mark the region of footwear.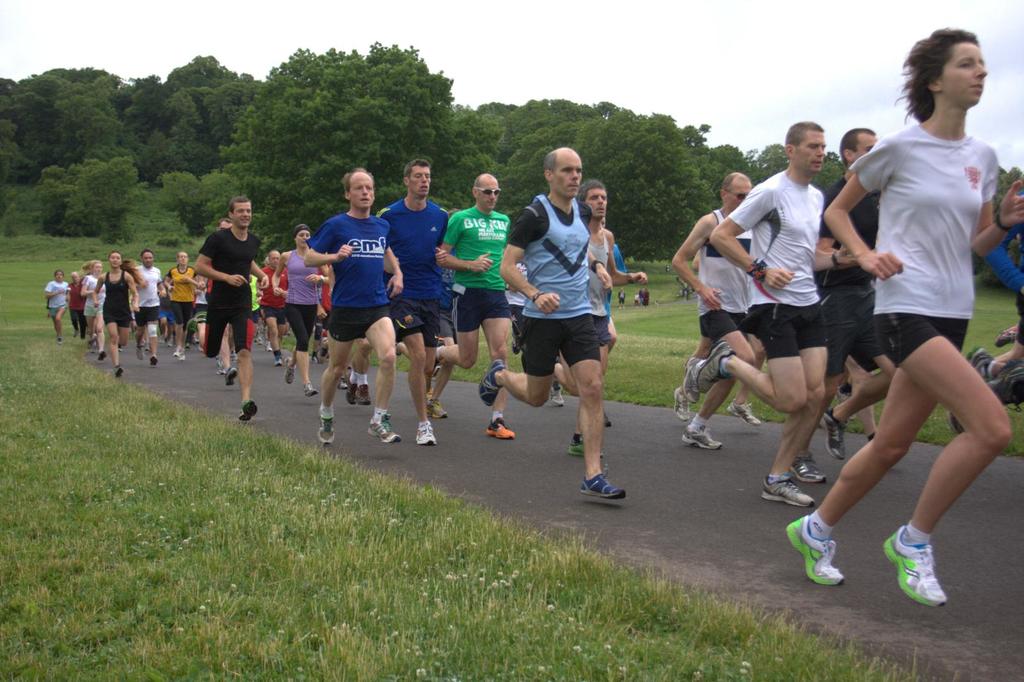
Region: rect(789, 516, 850, 585).
